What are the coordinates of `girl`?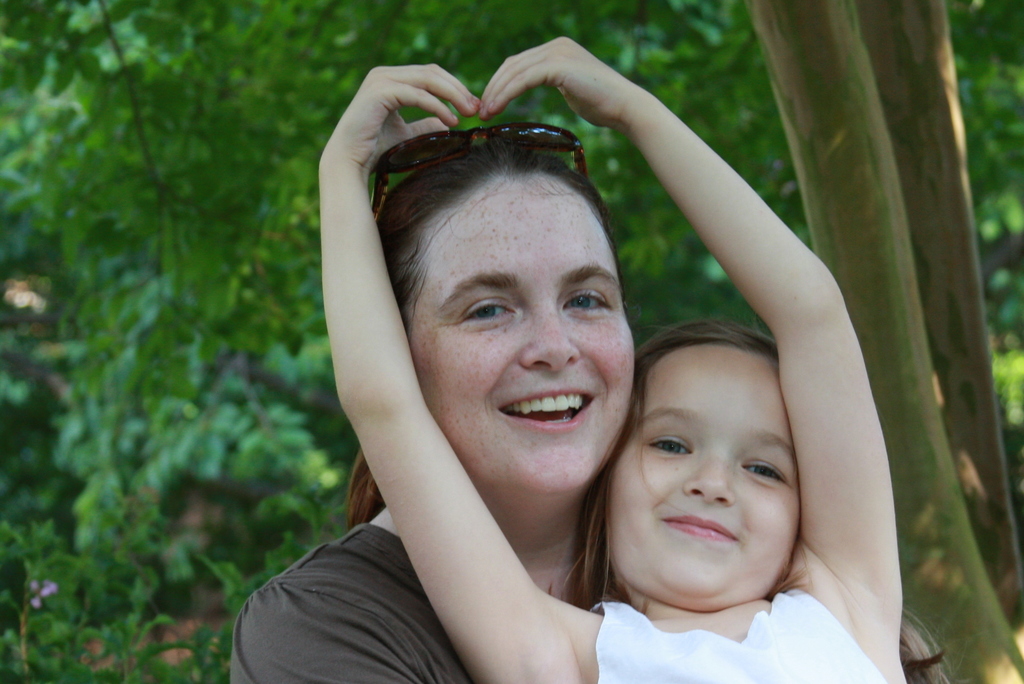
l=221, t=142, r=672, b=683.
